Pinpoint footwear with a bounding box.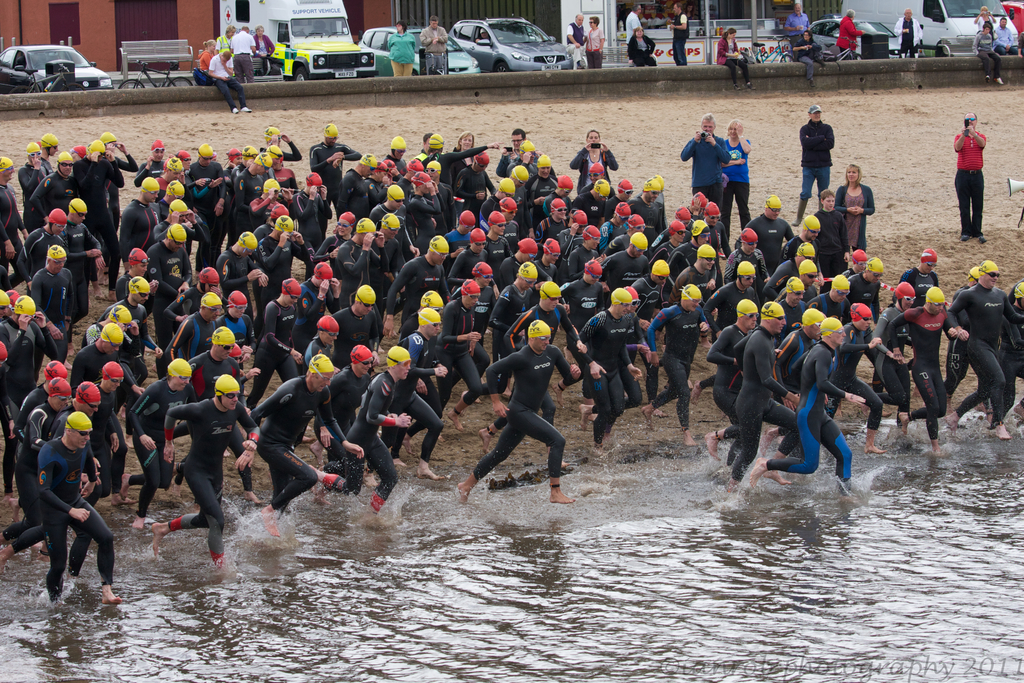
748,83,755,88.
